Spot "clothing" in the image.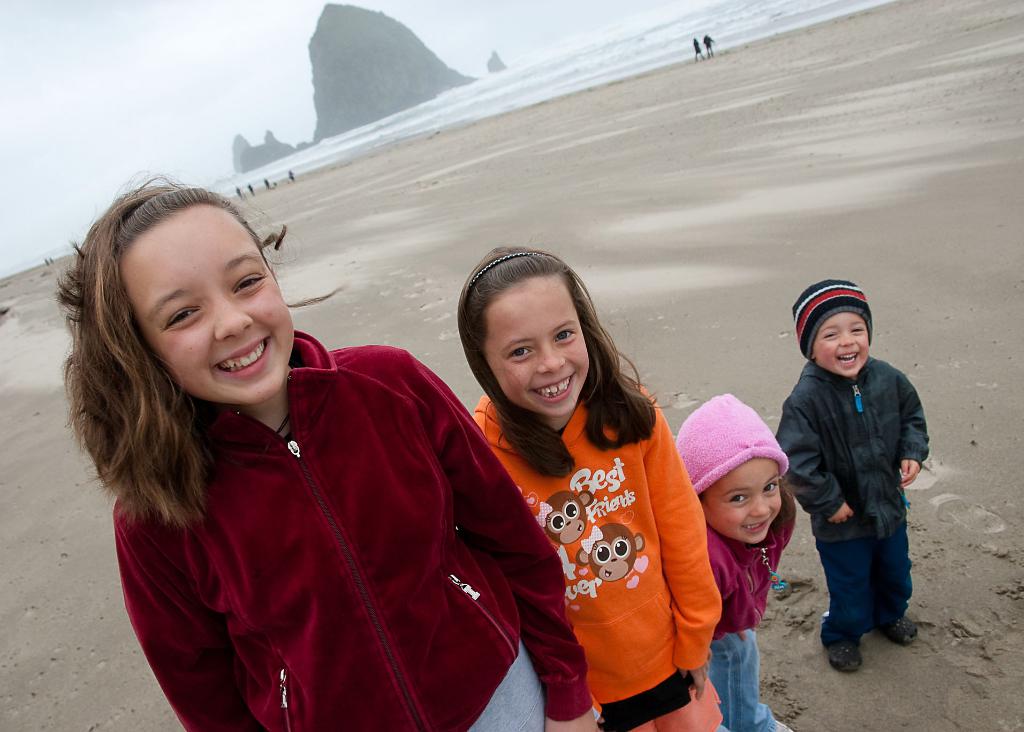
"clothing" found at [x1=682, y1=393, x2=786, y2=487].
